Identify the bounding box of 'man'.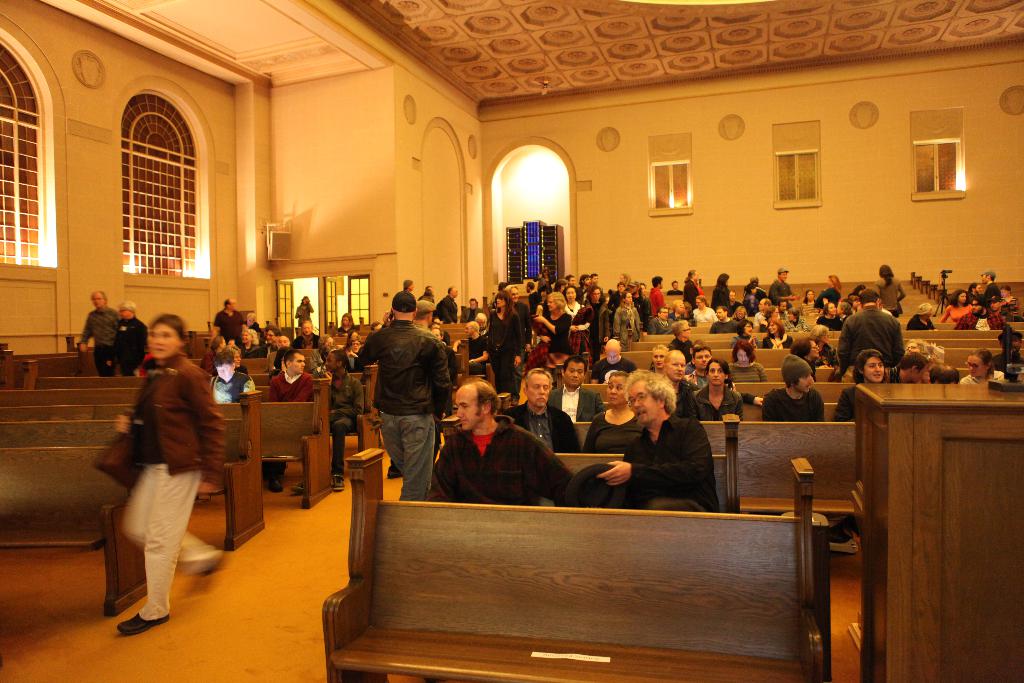
{"left": 662, "top": 347, "right": 764, "bottom": 419}.
